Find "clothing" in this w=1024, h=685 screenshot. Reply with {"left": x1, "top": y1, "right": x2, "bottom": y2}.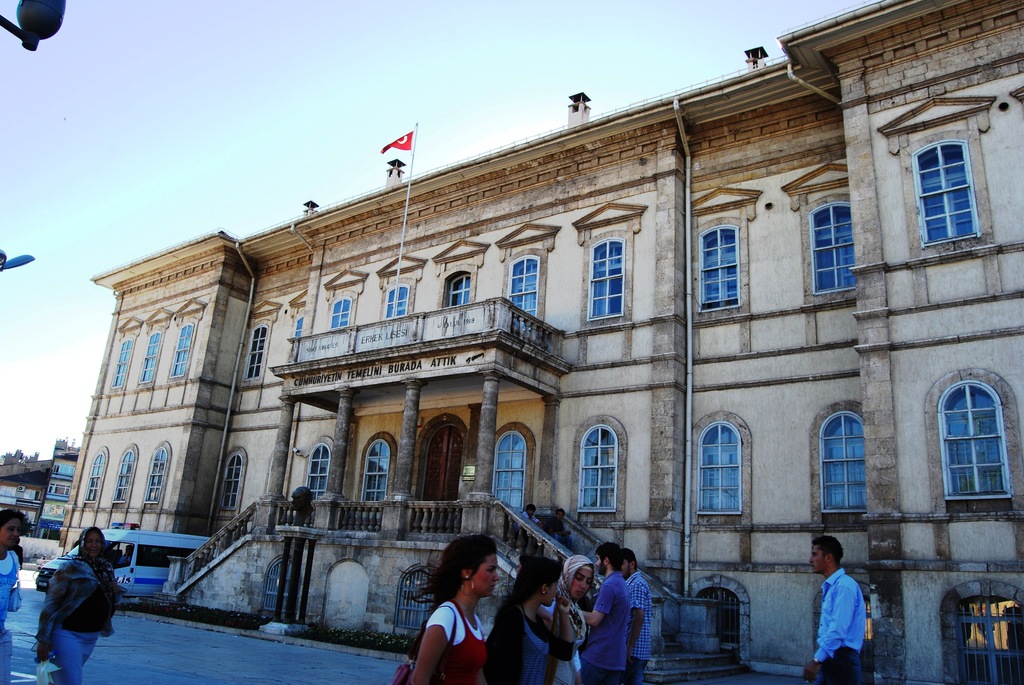
{"left": 540, "top": 586, "right": 583, "bottom": 684}.
